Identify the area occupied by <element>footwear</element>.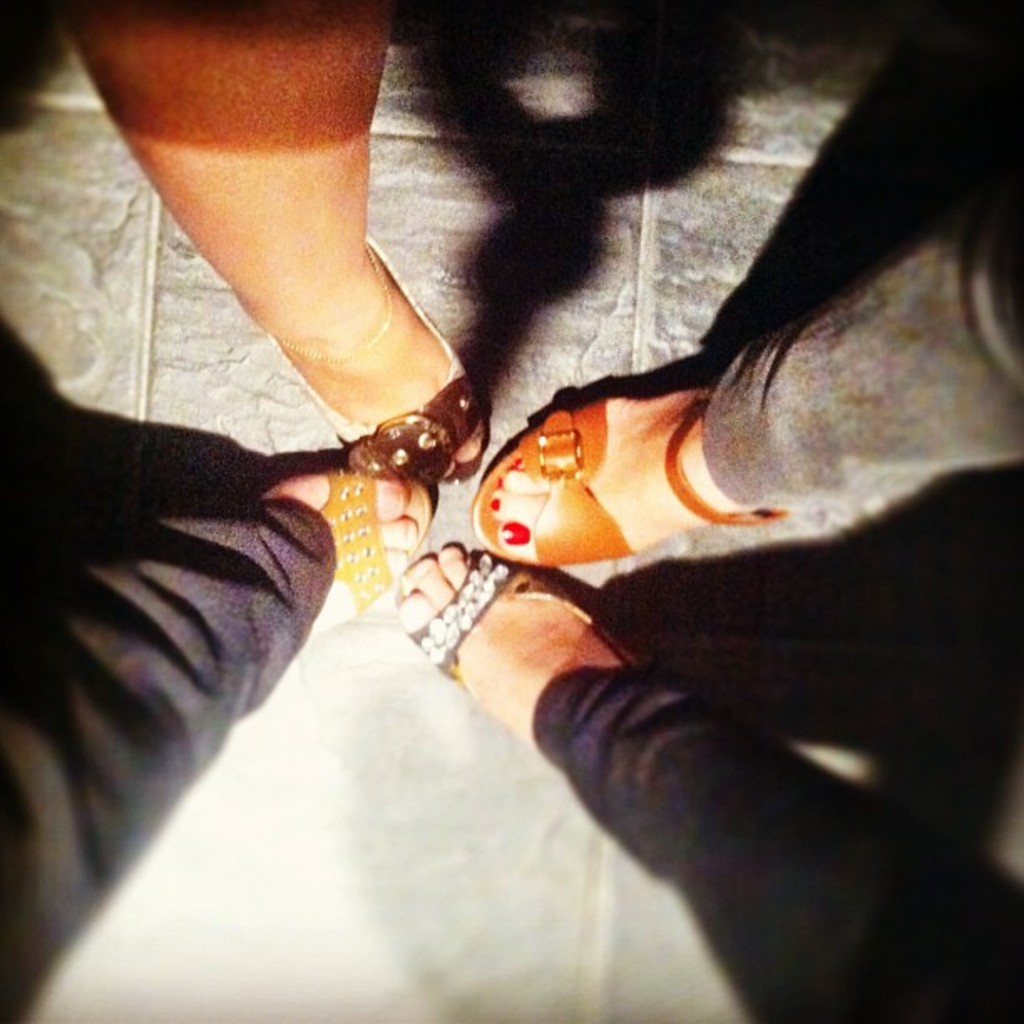
Area: <box>387,537,658,750</box>.
